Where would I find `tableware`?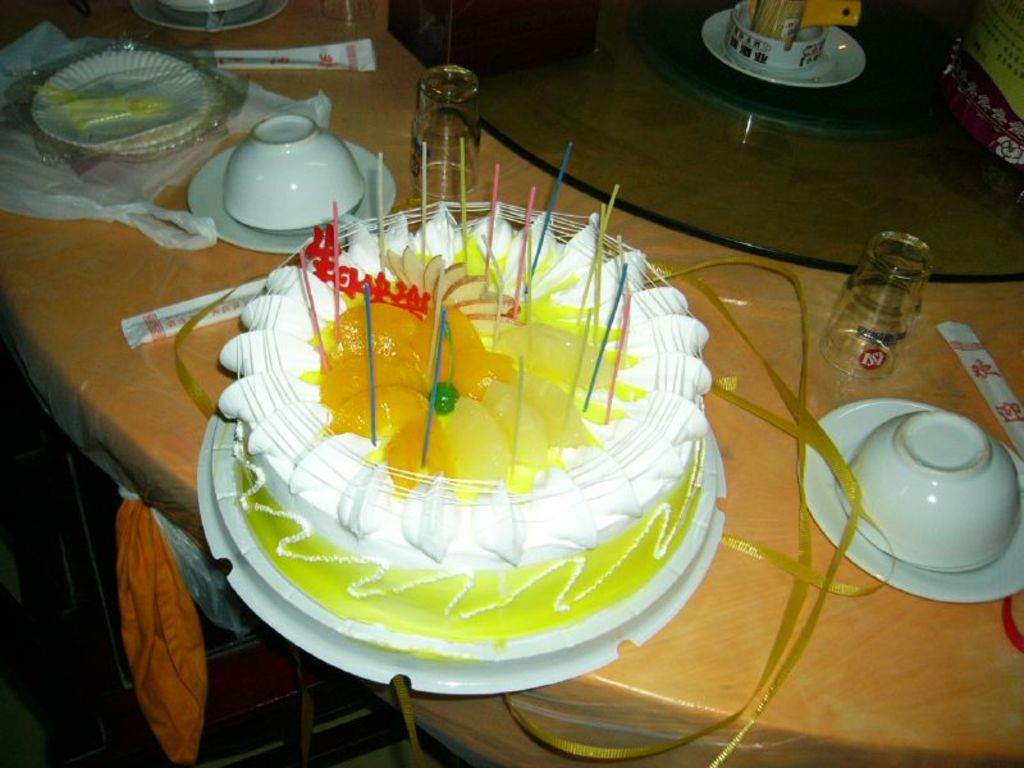
At x1=127, y1=0, x2=294, y2=37.
